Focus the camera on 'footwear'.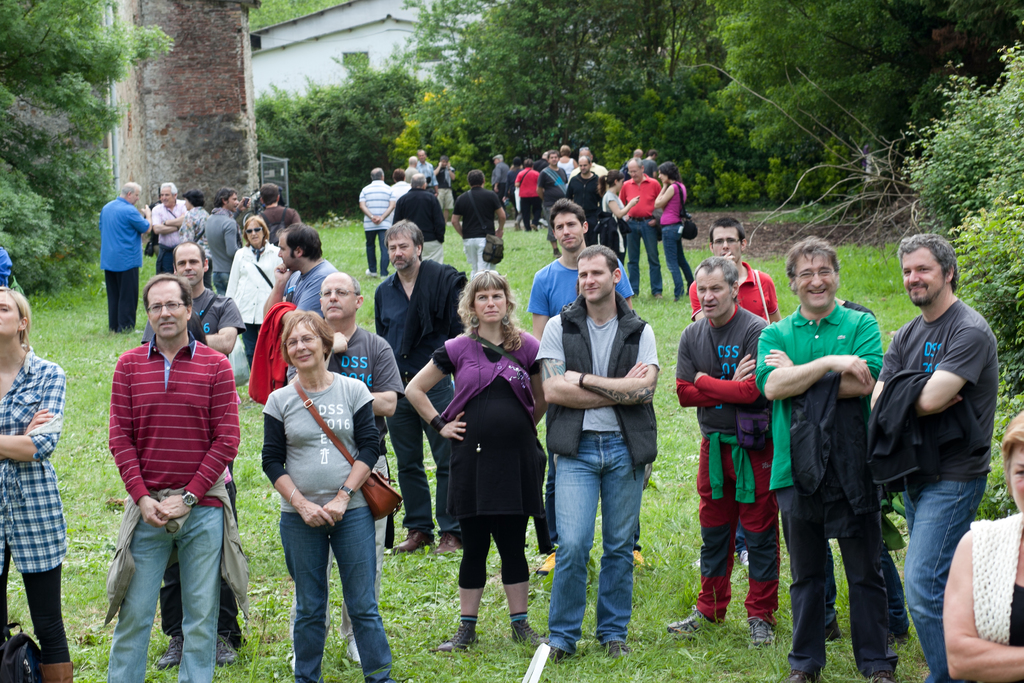
Focus region: {"x1": 888, "y1": 631, "x2": 912, "y2": 646}.
